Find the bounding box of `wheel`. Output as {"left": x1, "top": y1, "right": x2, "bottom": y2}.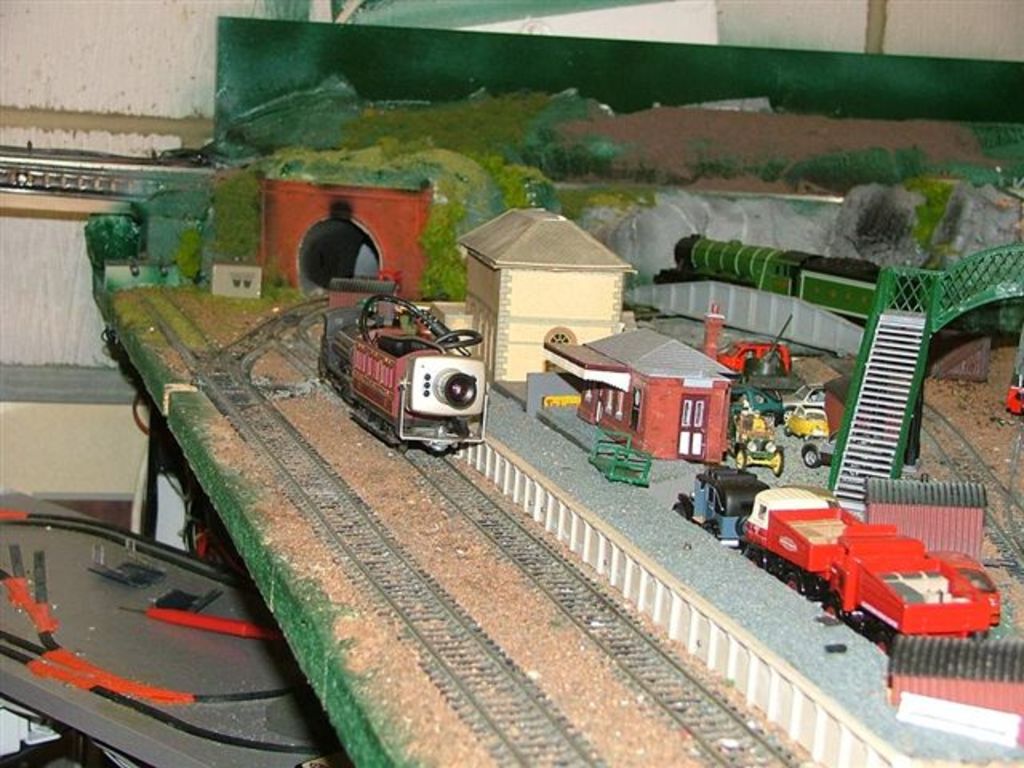
{"left": 822, "top": 605, "right": 838, "bottom": 618}.
